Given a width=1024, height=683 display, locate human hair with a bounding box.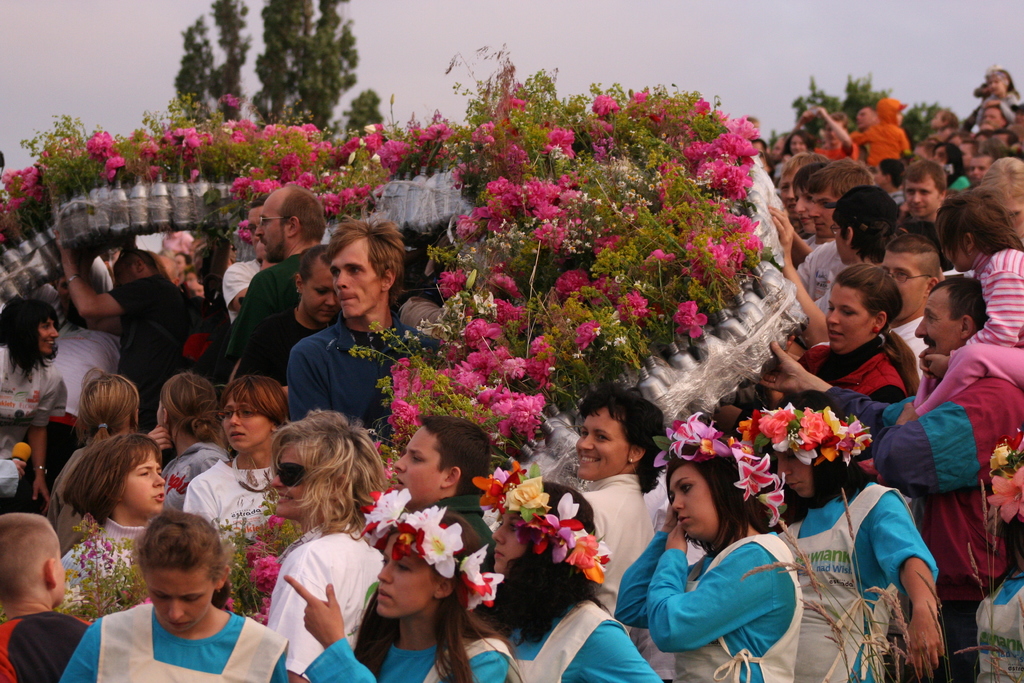
Located: detection(326, 217, 405, 296).
